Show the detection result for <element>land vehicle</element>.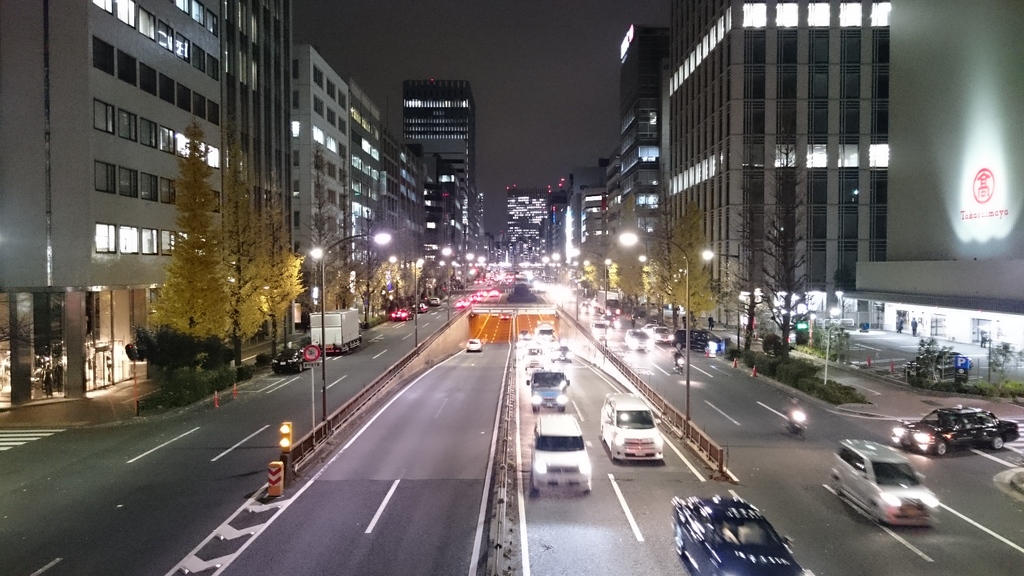
{"left": 415, "top": 300, "right": 429, "bottom": 314}.
